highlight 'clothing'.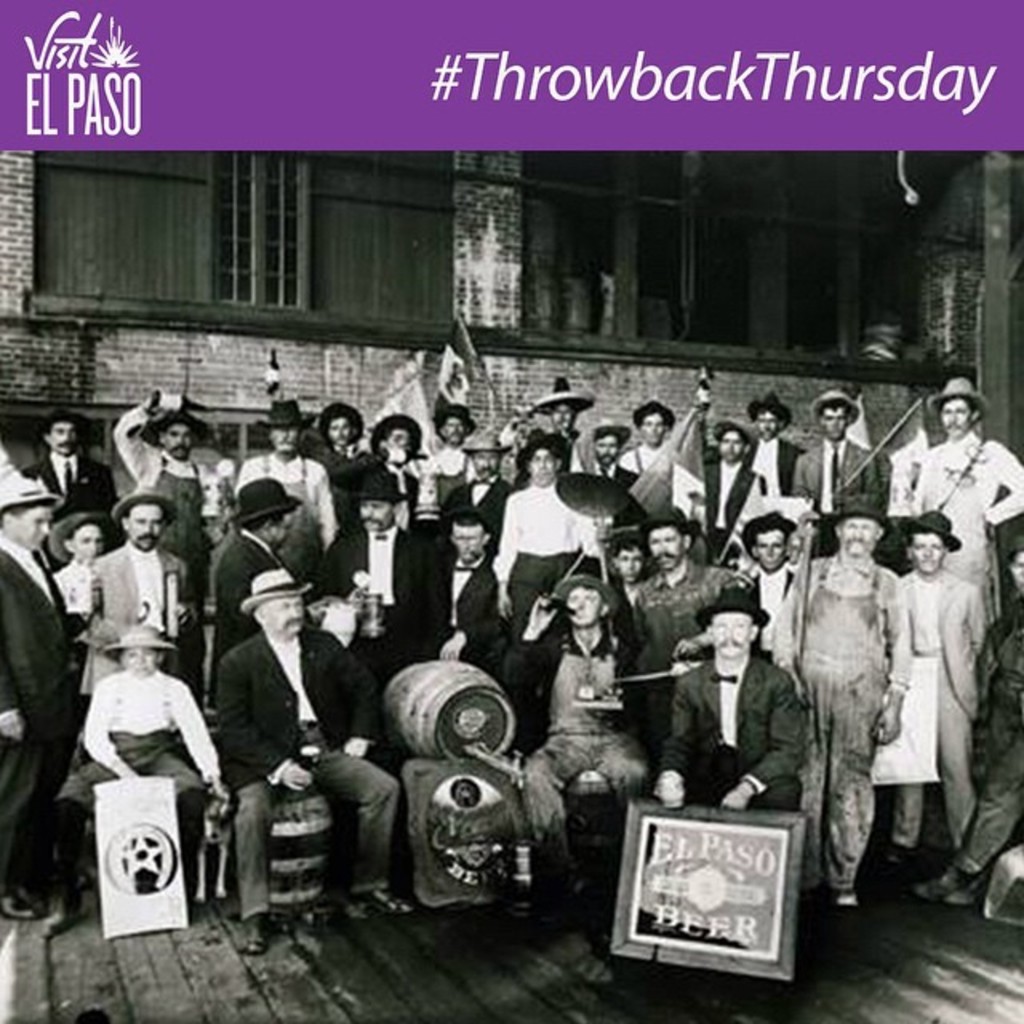
Highlighted region: bbox=(21, 454, 134, 531).
